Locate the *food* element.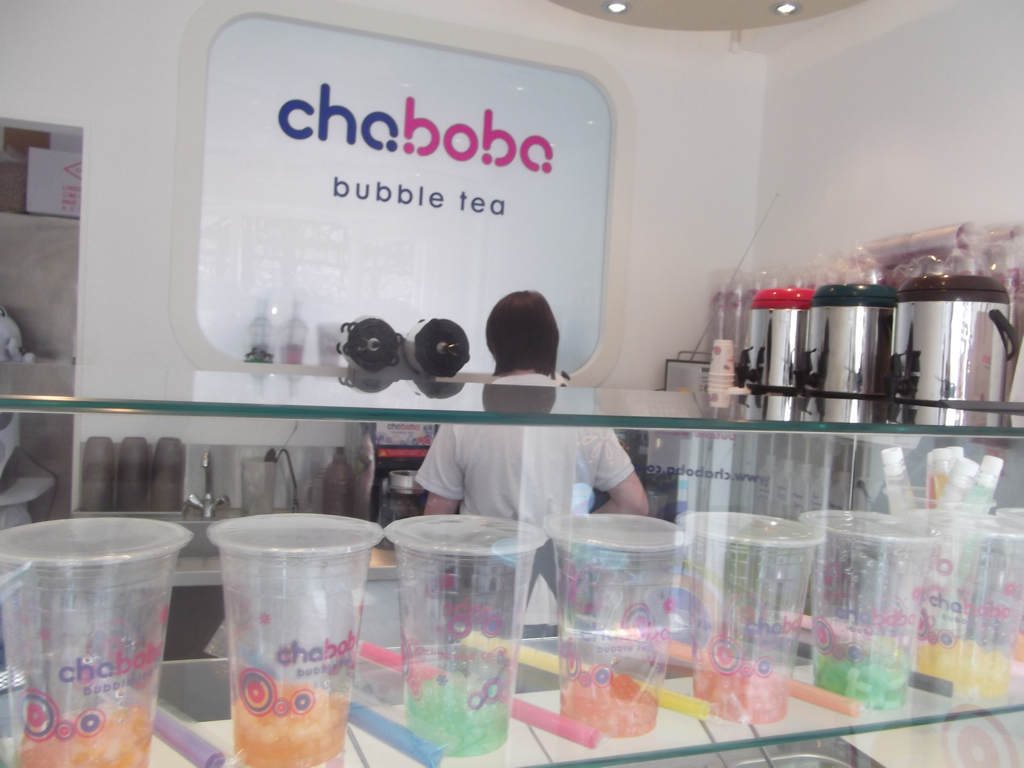
Element bbox: [x1=2, y1=705, x2=145, y2=767].
